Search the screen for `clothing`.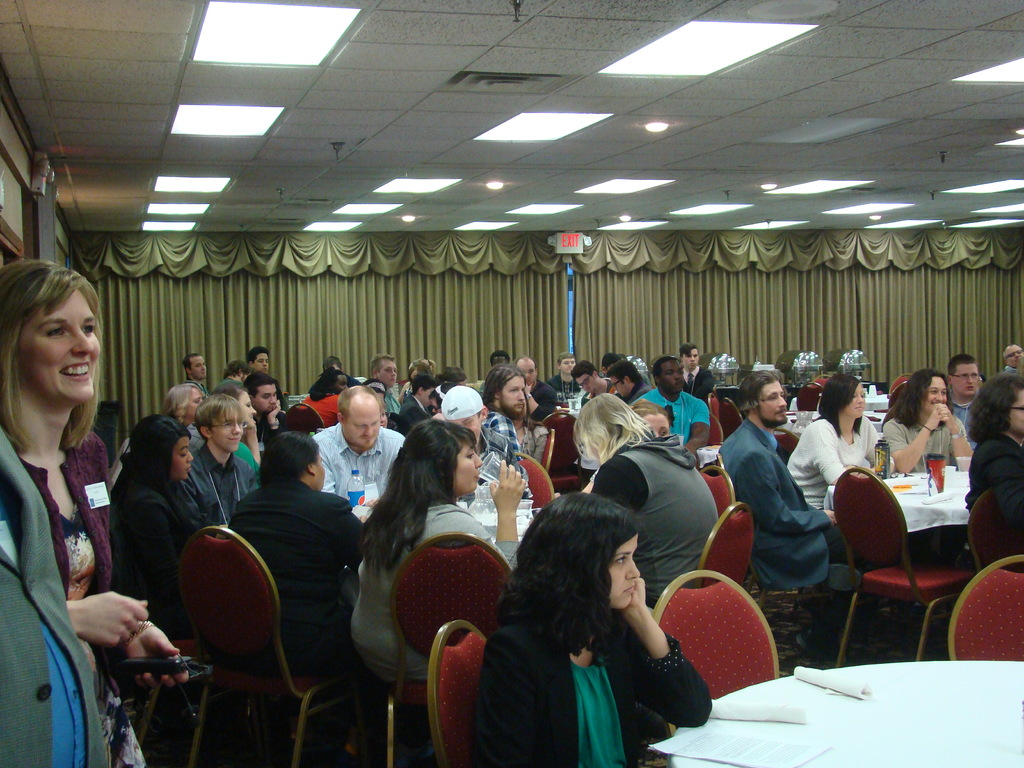
Found at l=962, t=436, r=1023, b=550.
